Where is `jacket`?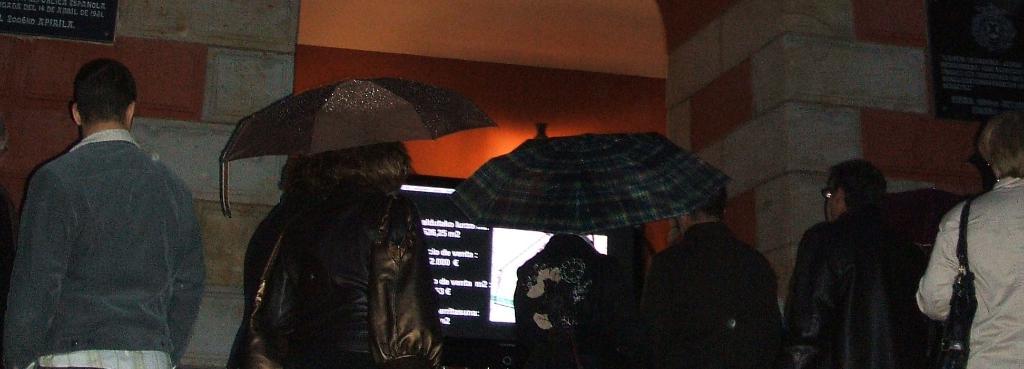
bbox(0, 126, 209, 368).
